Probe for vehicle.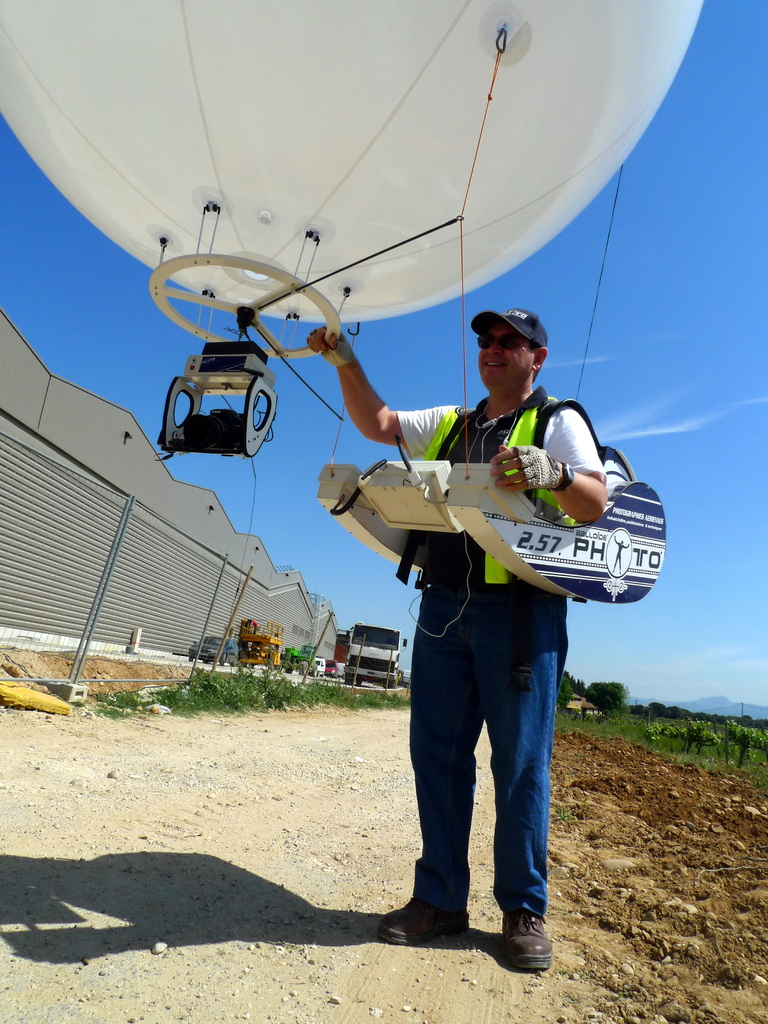
Probe result: region(184, 624, 243, 666).
